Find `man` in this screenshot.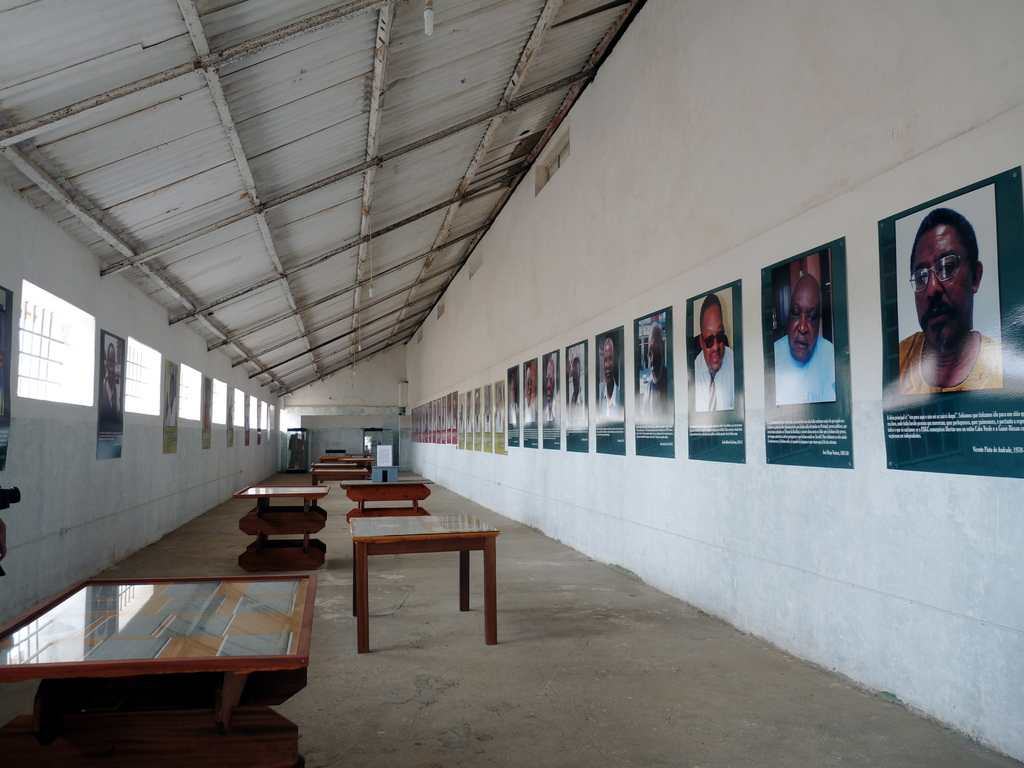
The bounding box for `man` is (x1=769, y1=278, x2=833, y2=403).
